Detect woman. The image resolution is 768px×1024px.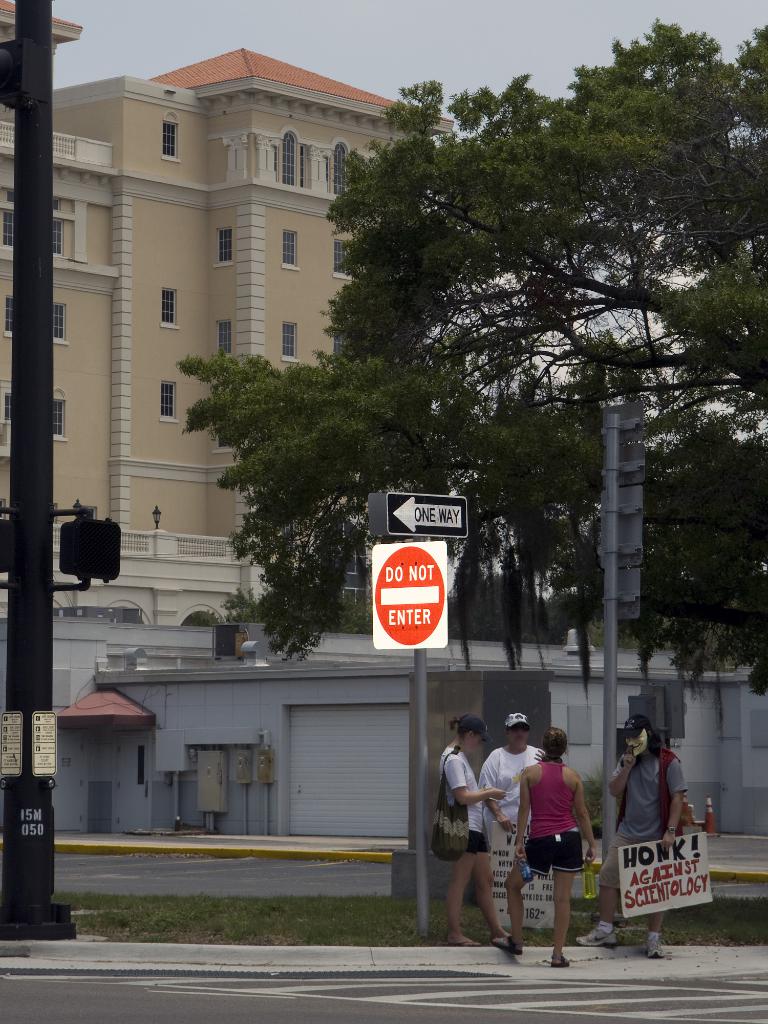
x1=509, y1=722, x2=596, y2=972.
